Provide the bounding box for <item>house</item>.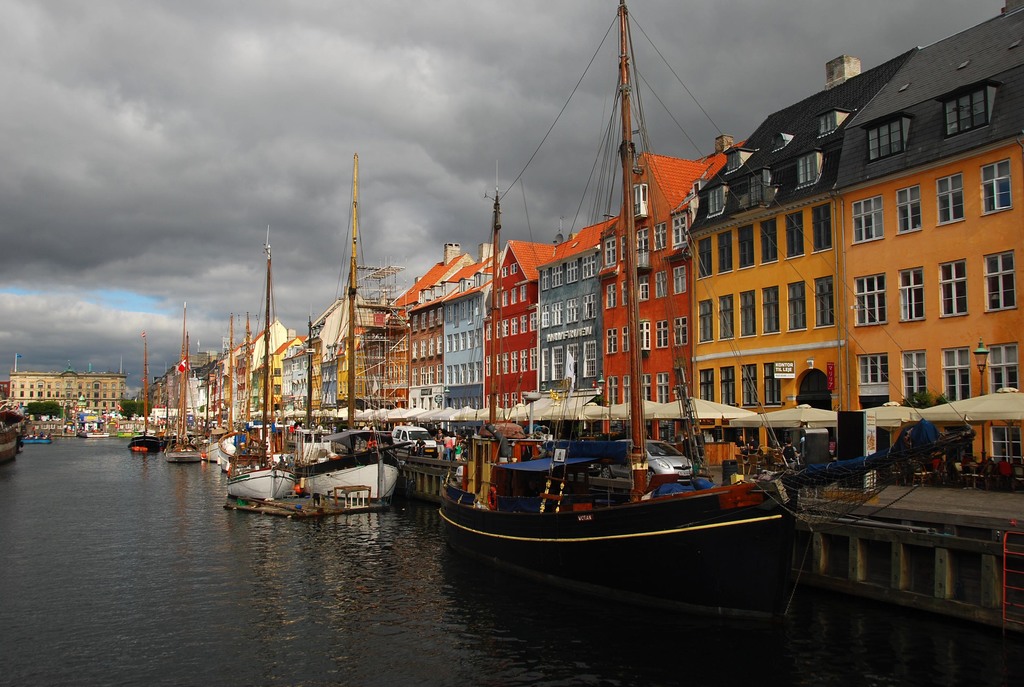
(8, 358, 127, 422).
